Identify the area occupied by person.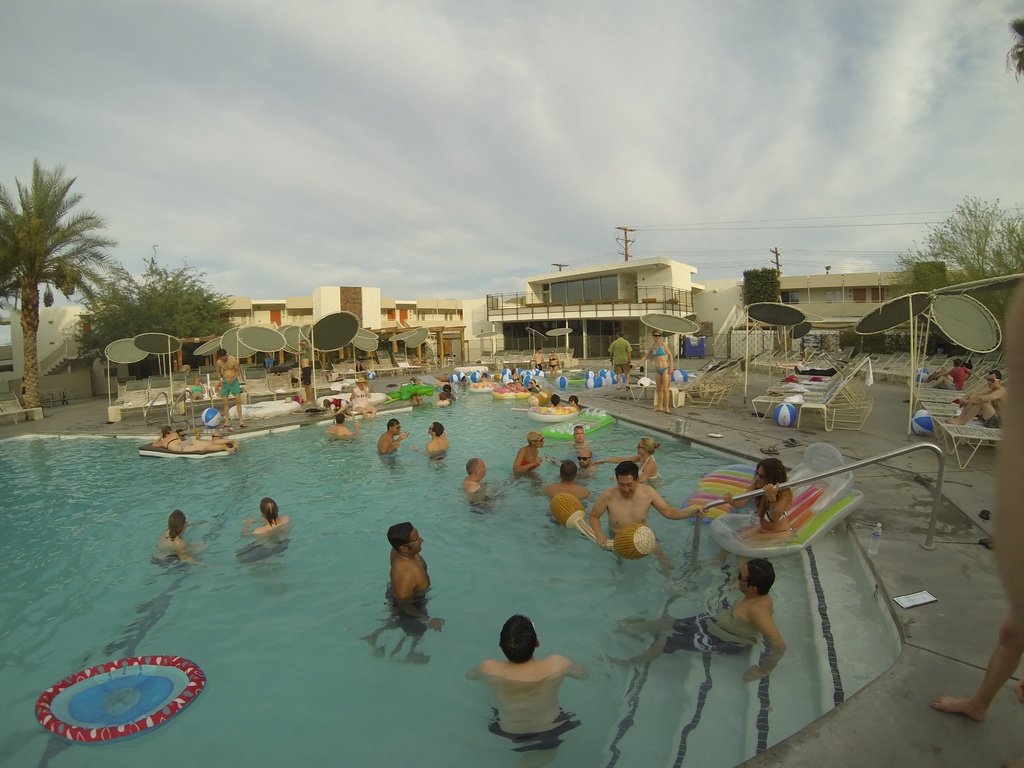
Area: (605,328,635,390).
